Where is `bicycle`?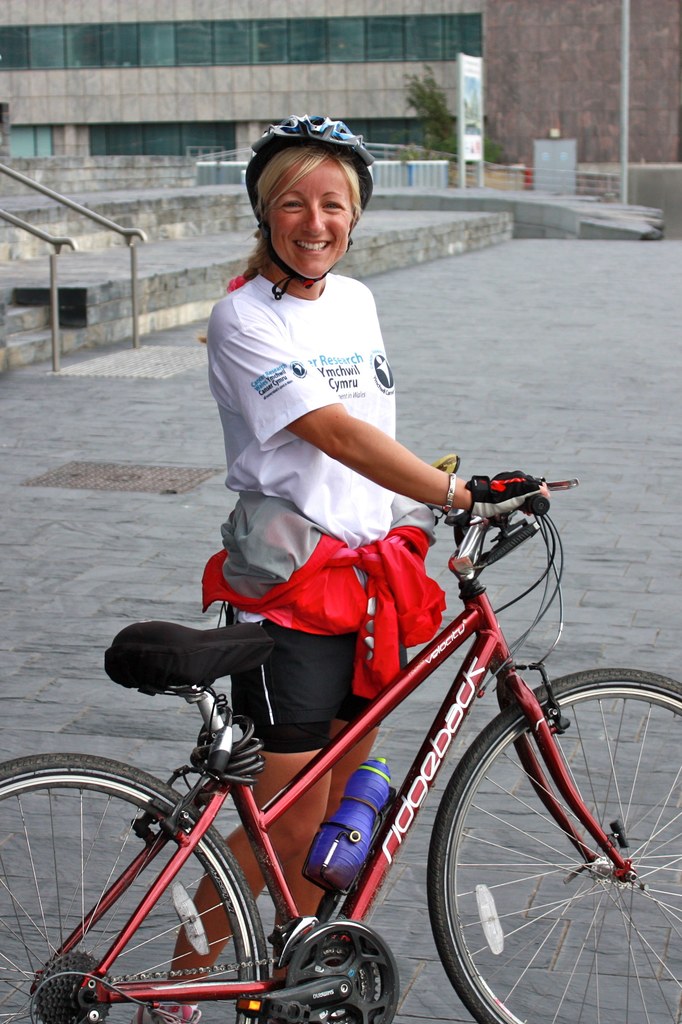
{"x1": 0, "y1": 464, "x2": 664, "y2": 1023}.
